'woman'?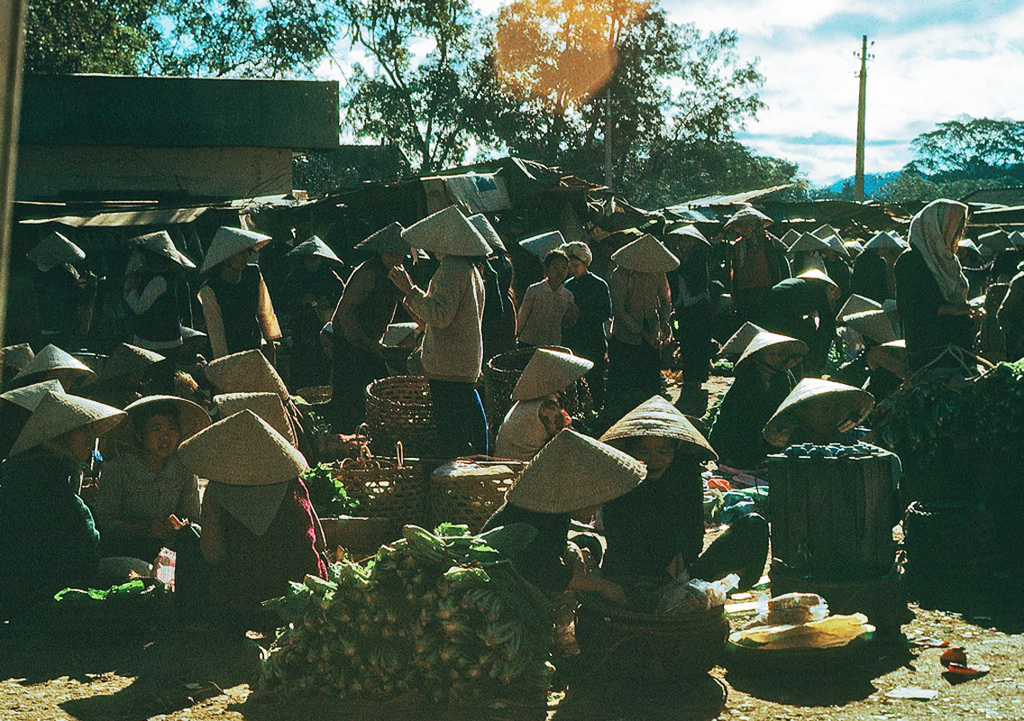
(91,406,202,547)
